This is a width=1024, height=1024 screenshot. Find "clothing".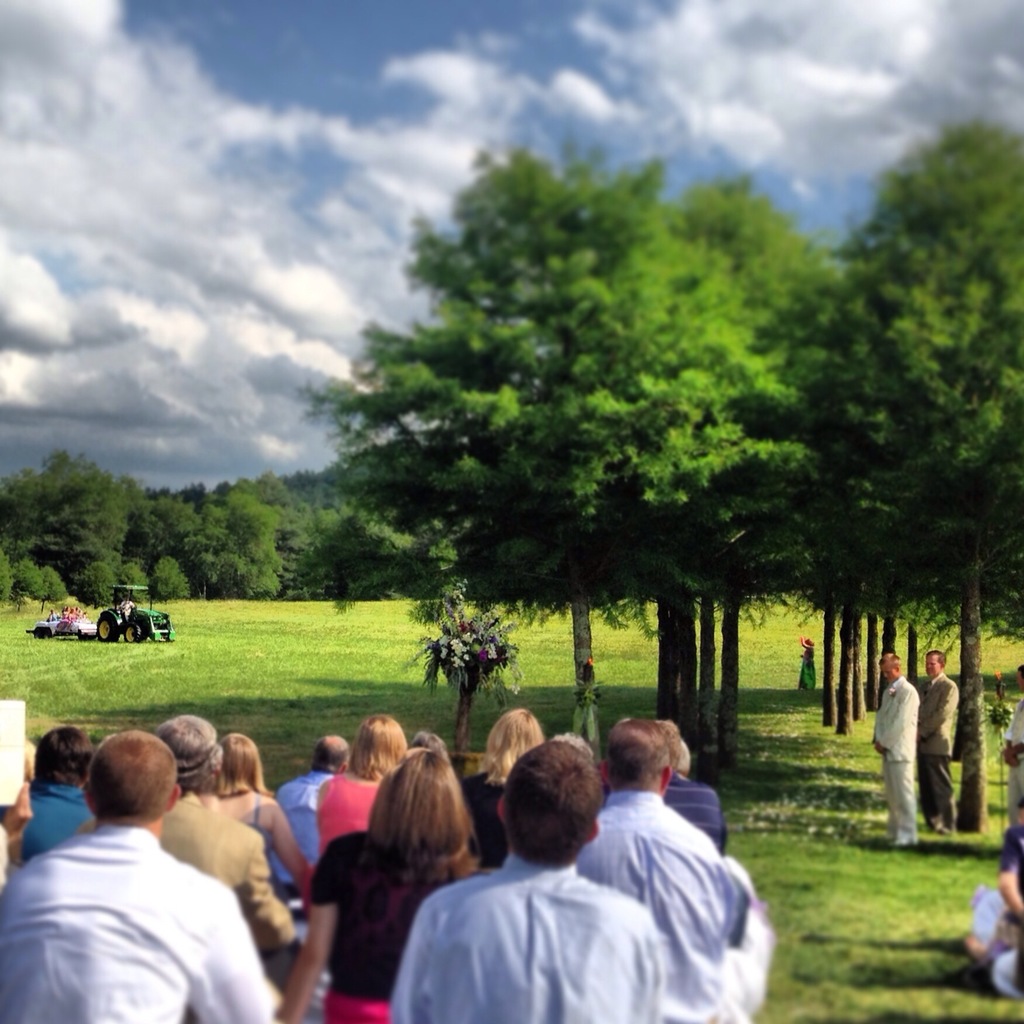
Bounding box: l=568, t=792, r=740, b=1023.
